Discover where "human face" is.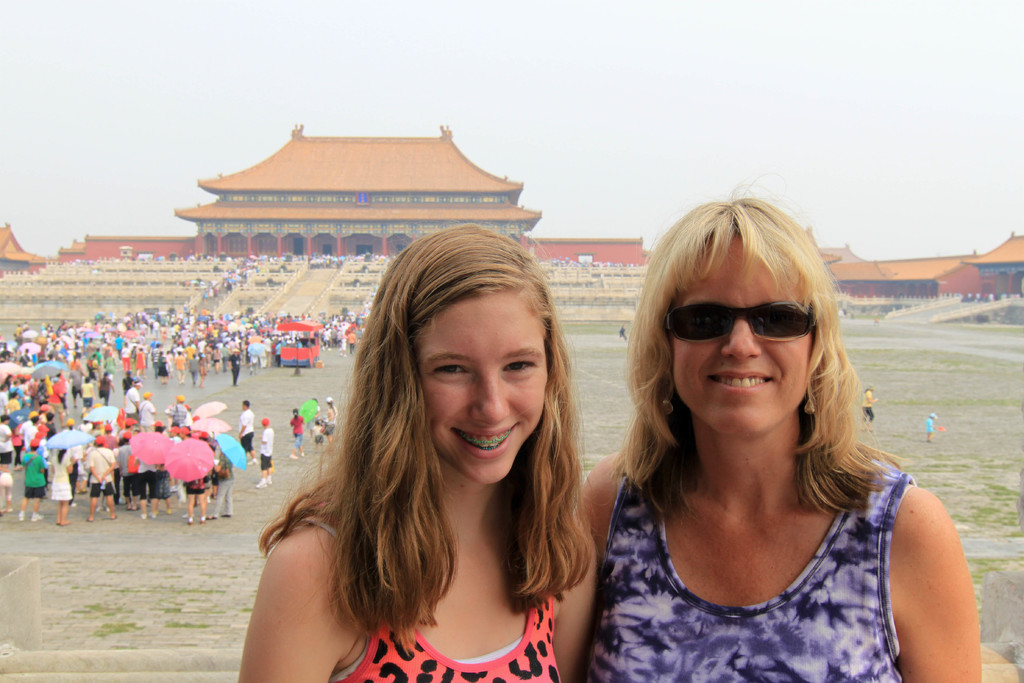
Discovered at 668/238/812/436.
